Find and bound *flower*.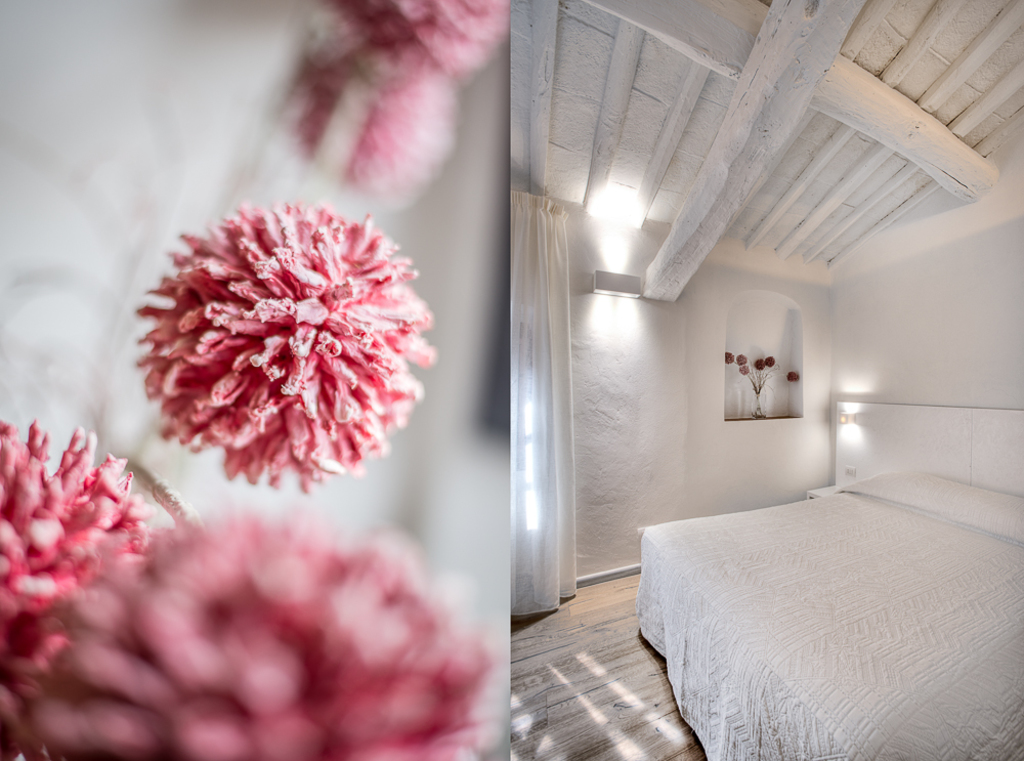
Bound: 121, 185, 441, 504.
